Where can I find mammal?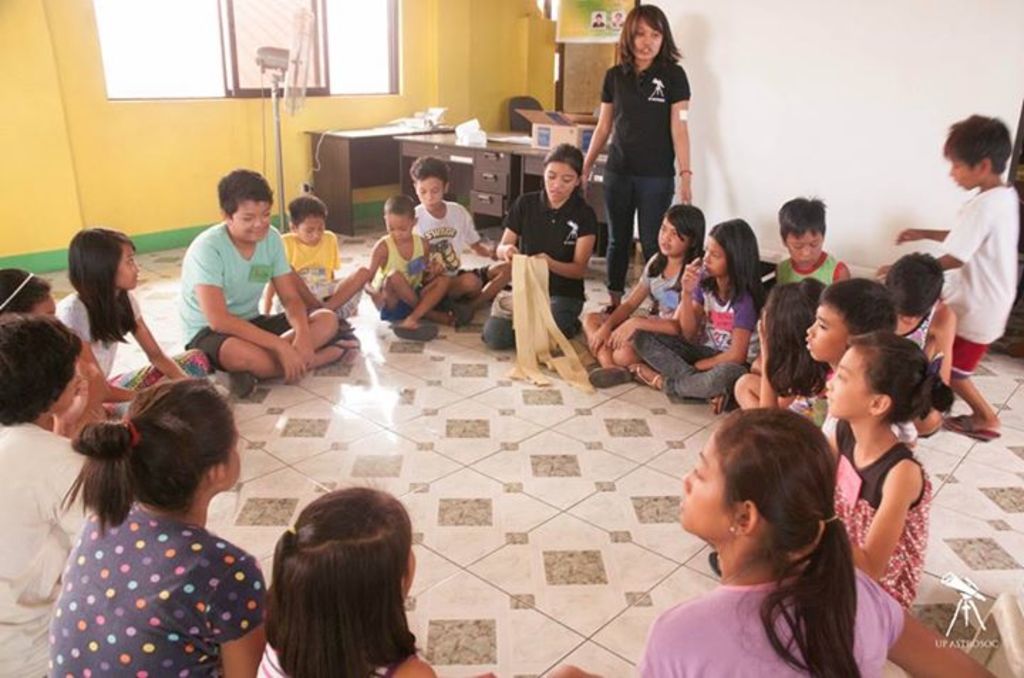
You can find it at bbox=(540, 407, 1003, 677).
